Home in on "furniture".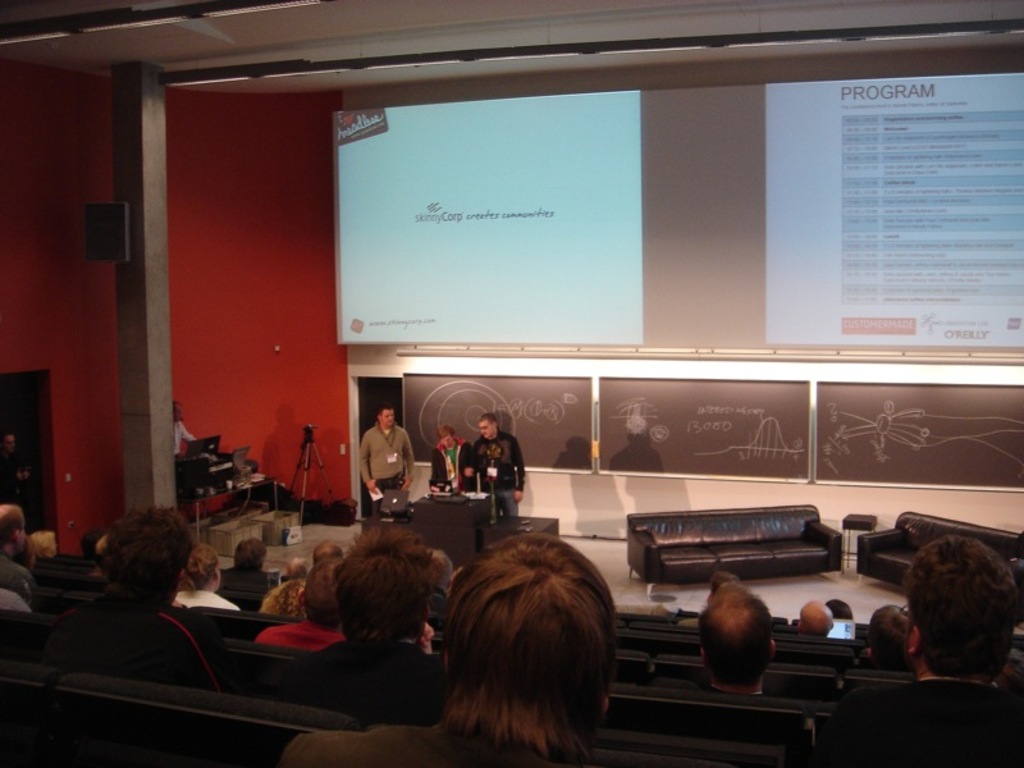
Homed in at [x1=625, y1=500, x2=846, y2=582].
